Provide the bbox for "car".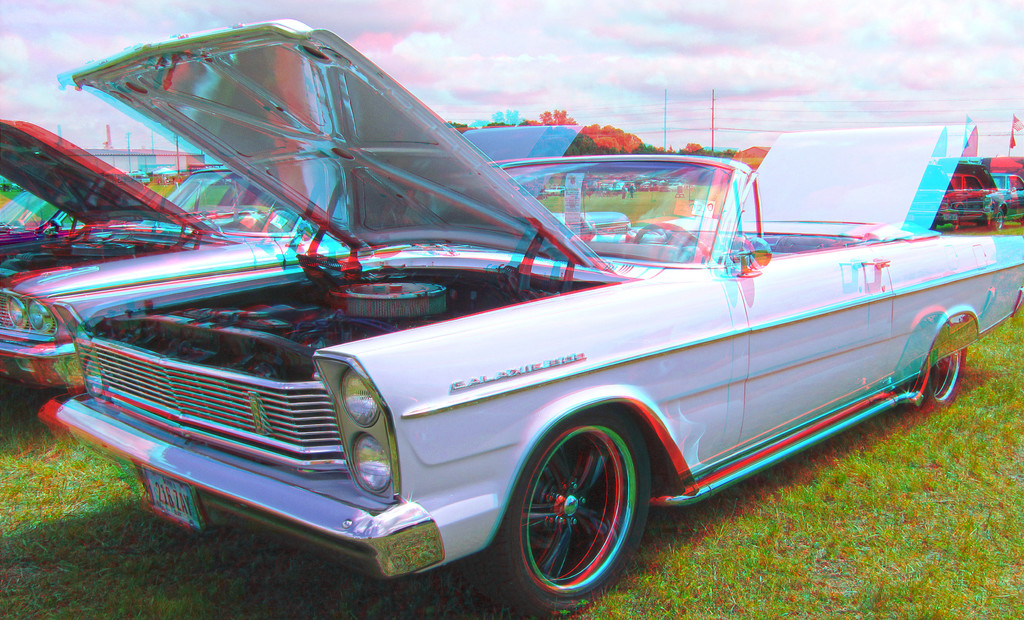
x1=54, y1=20, x2=1023, y2=619.
